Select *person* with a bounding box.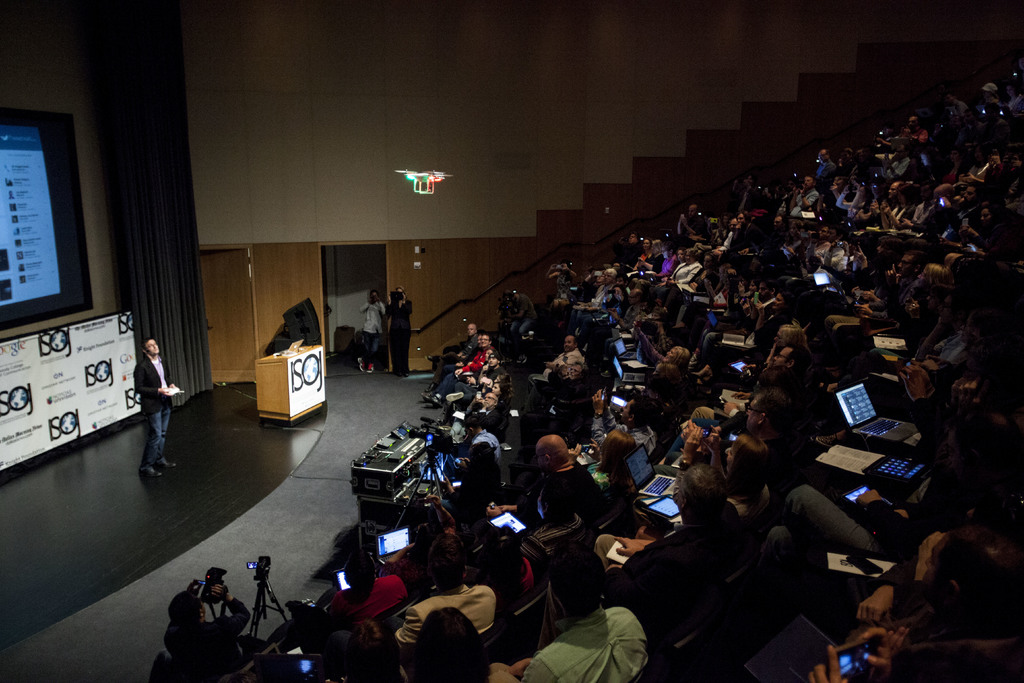
358:289:380:379.
